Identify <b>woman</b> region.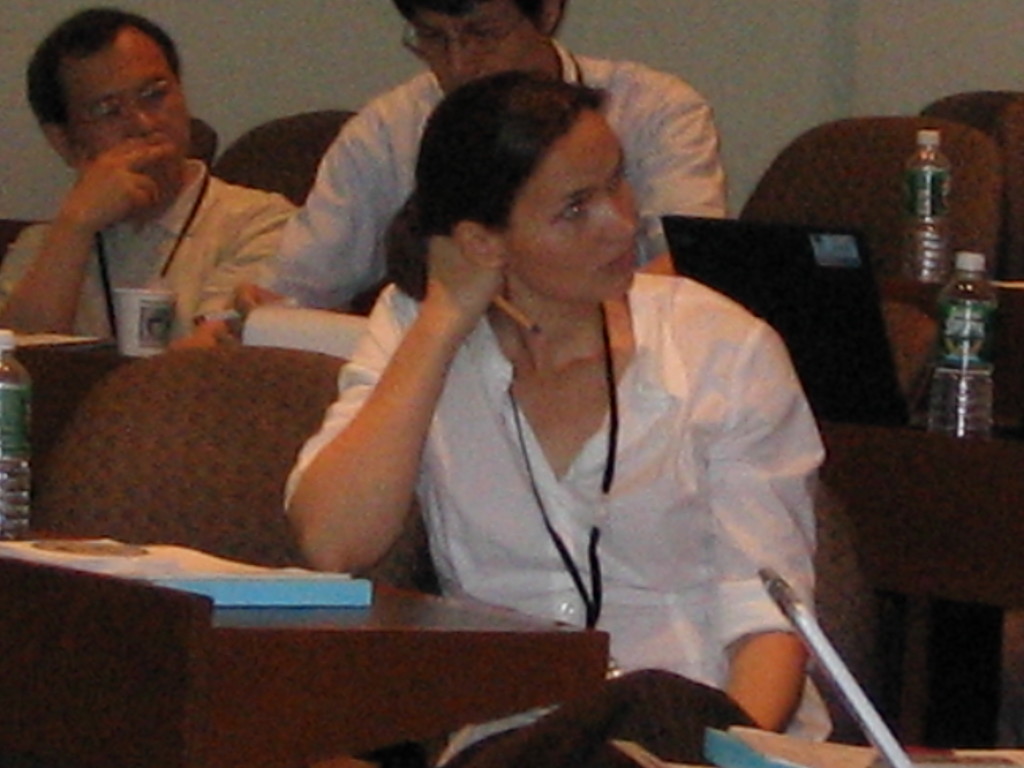
Region: (232,61,865,726).
